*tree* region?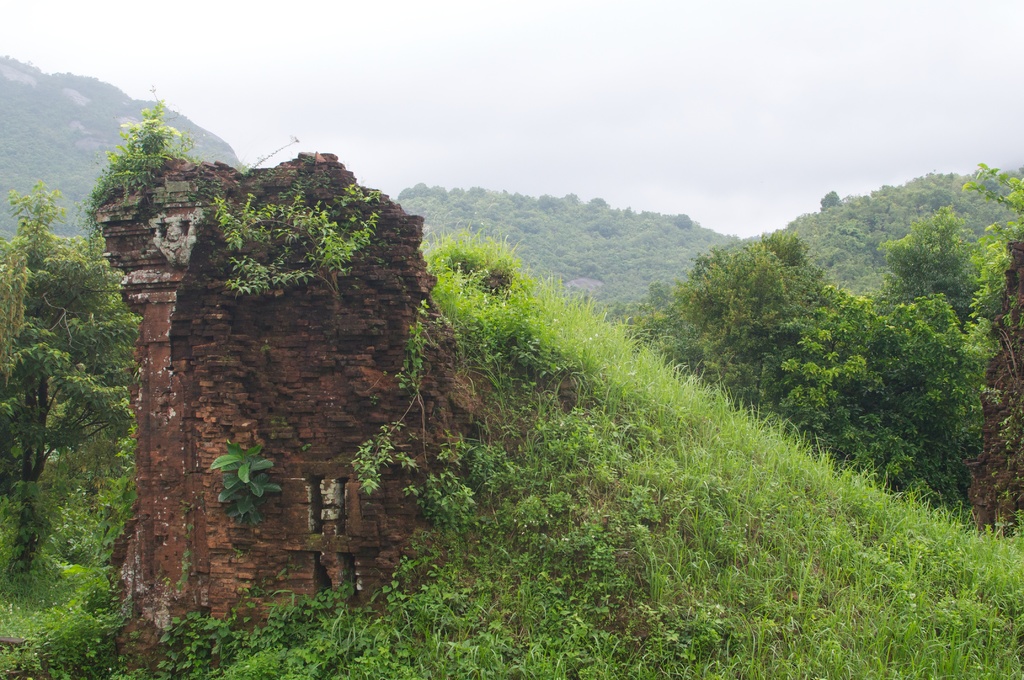
bbox=(860, 207, 992, 321)
